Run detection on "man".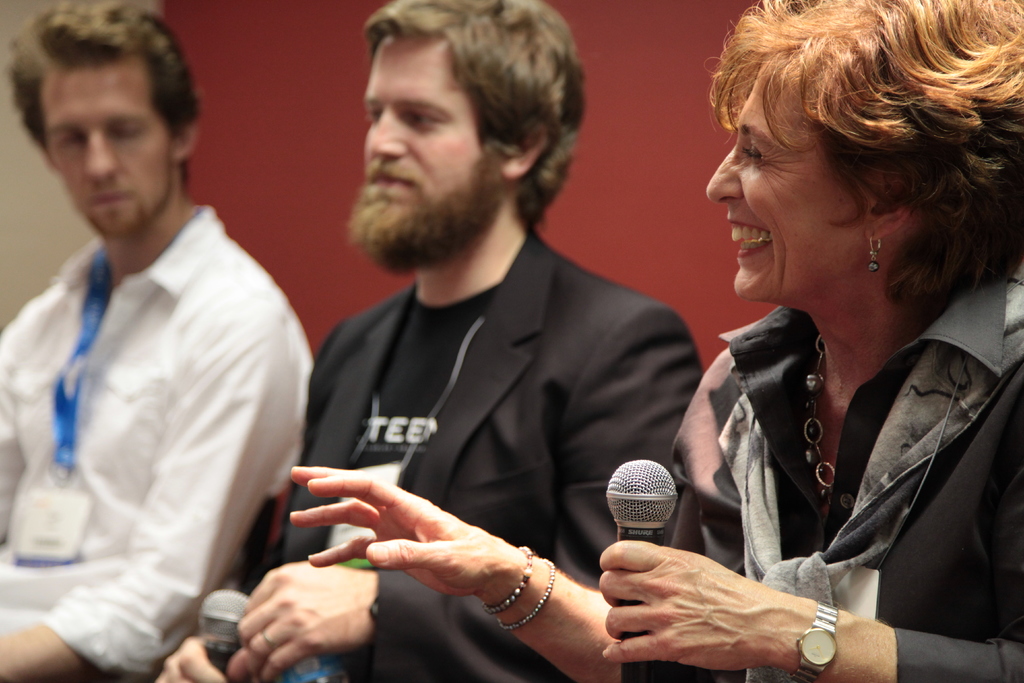
Result: [left=0, top=0, right=314, bottom=682].
